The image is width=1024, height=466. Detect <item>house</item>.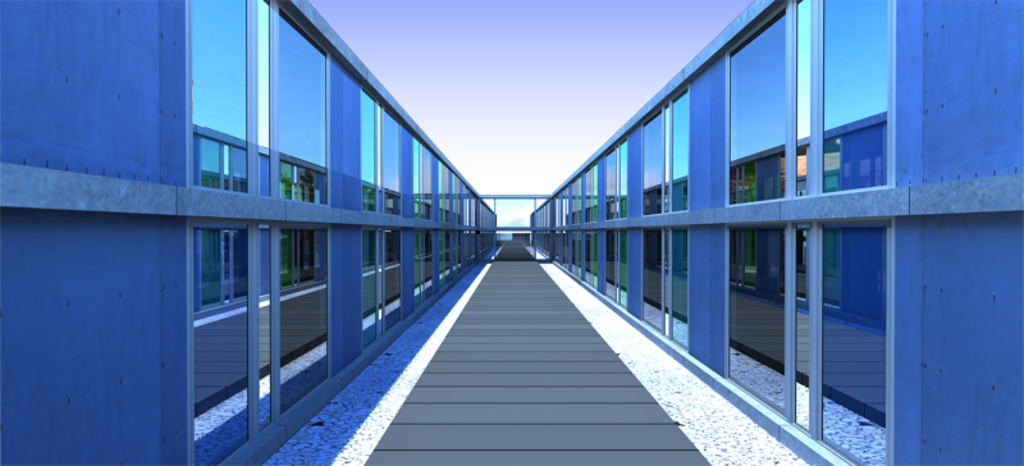
Detection: detection(321, 0, 1005, 443).
